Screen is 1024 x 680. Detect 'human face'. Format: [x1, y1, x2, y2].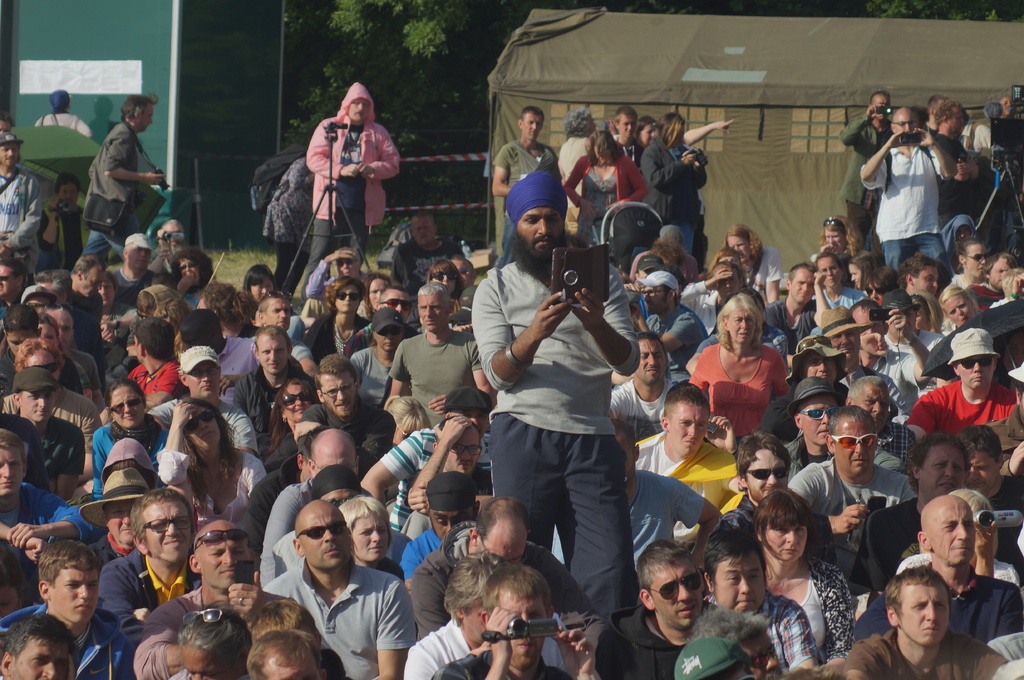
[1005, 331, 1023, 369].
